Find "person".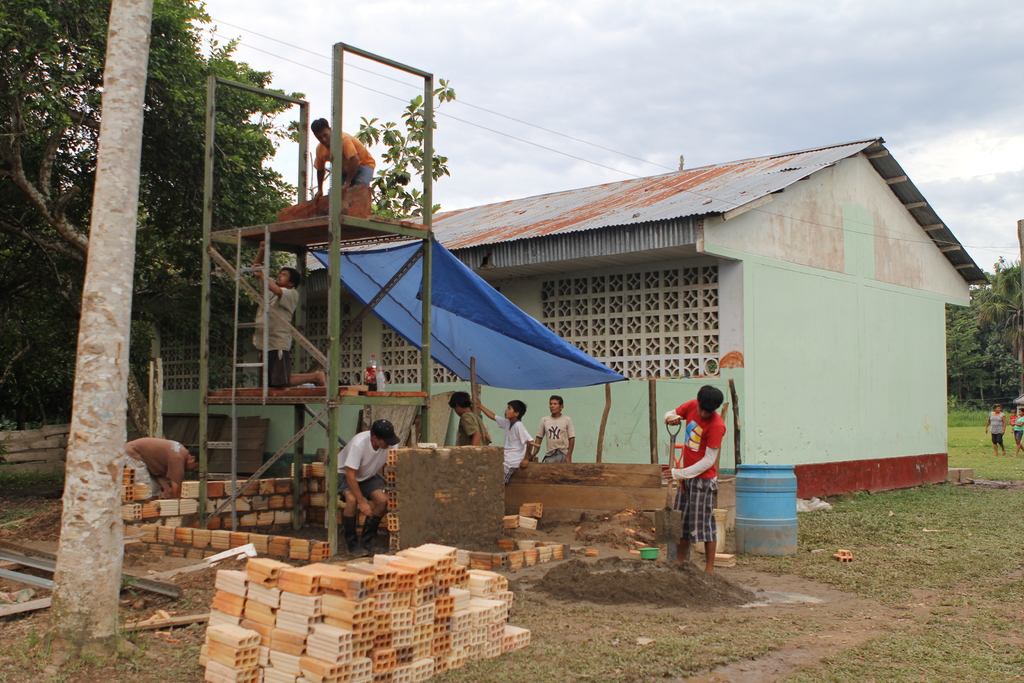
crop(309, 106, 381, 201).
